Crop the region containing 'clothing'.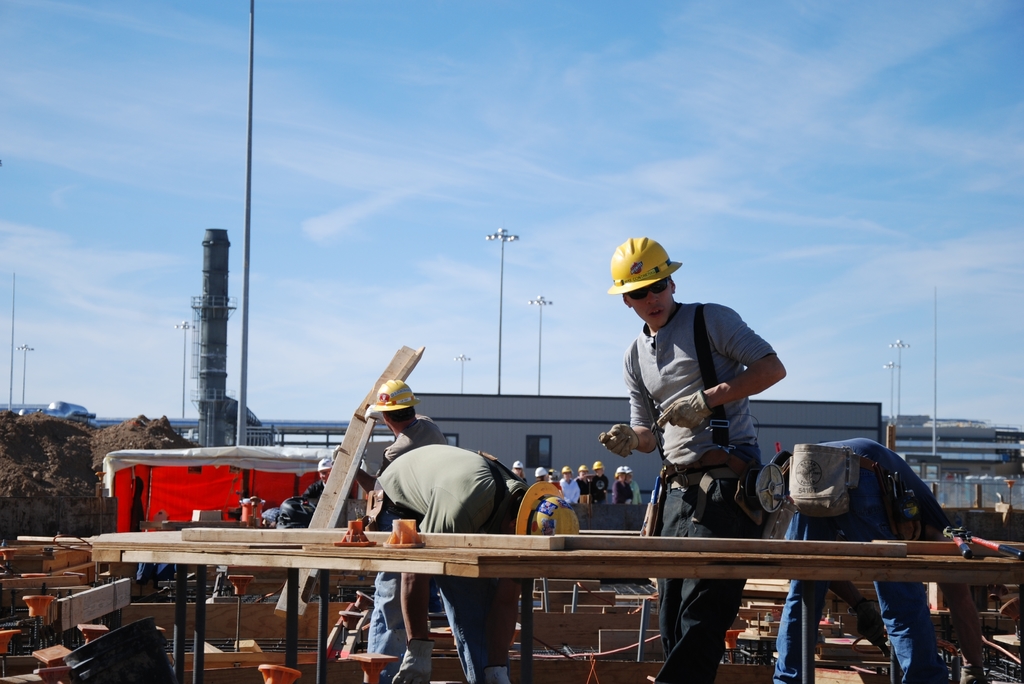
Crop region: crop(769, 434, 952, 683).
